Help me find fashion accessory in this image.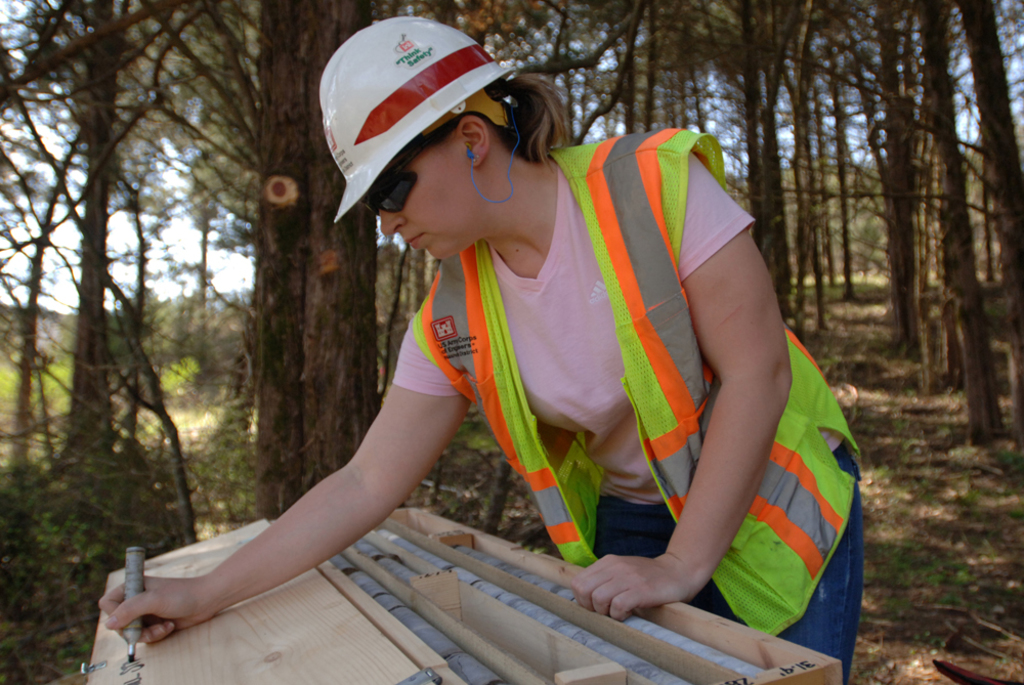
Found it: {"left": 488, "top": 78, "right": 507, "bottom": 103}.
